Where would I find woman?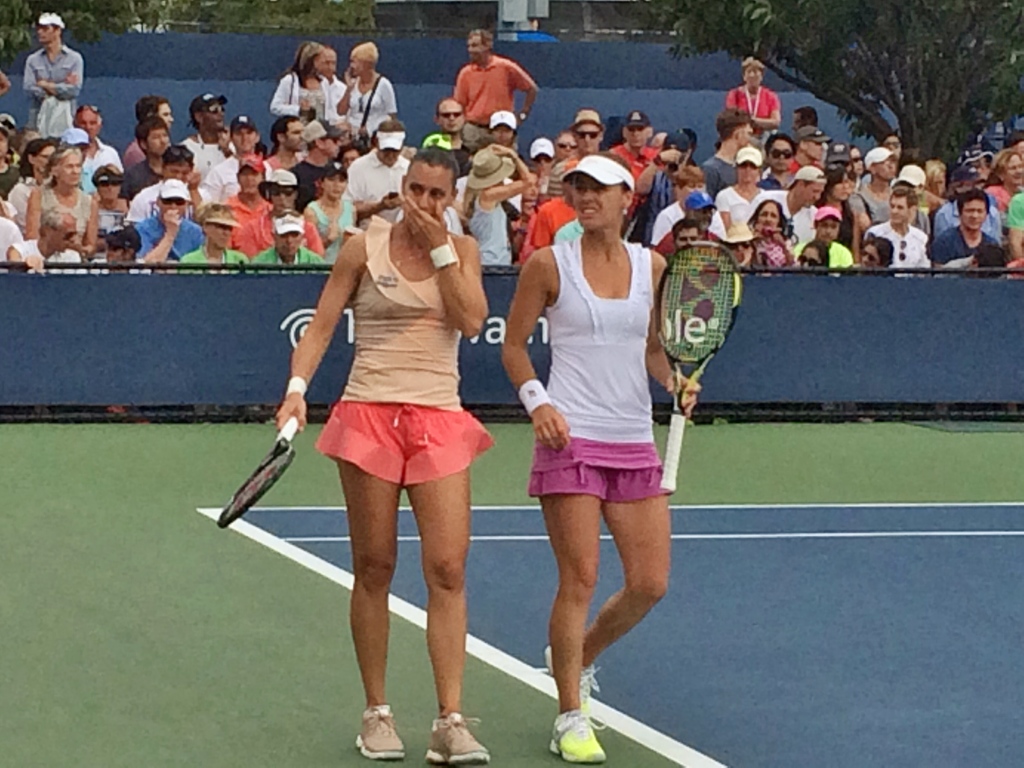
At x1=308 y1=161 x2=365 y2=266.
